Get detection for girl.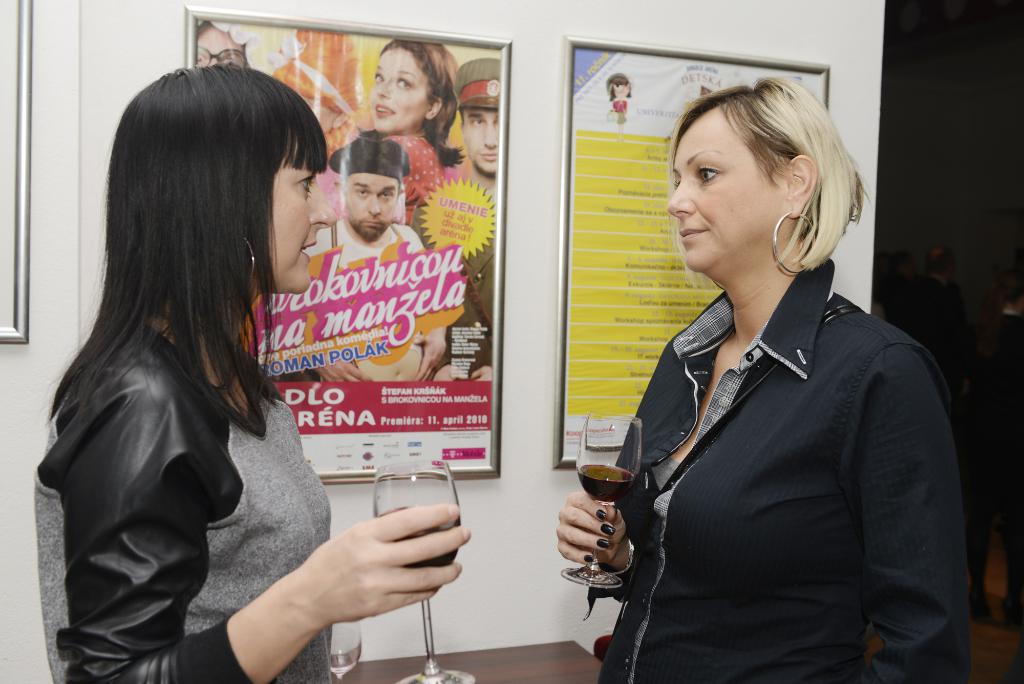
Detection: (left=606, top=74, right=632, bottom=131).
